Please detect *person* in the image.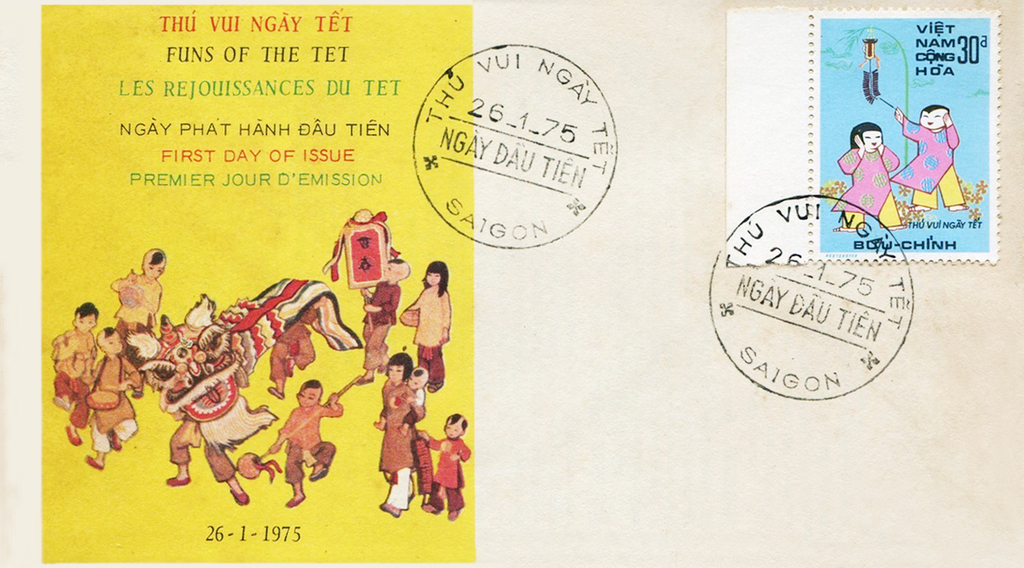
266 378 342 505.
